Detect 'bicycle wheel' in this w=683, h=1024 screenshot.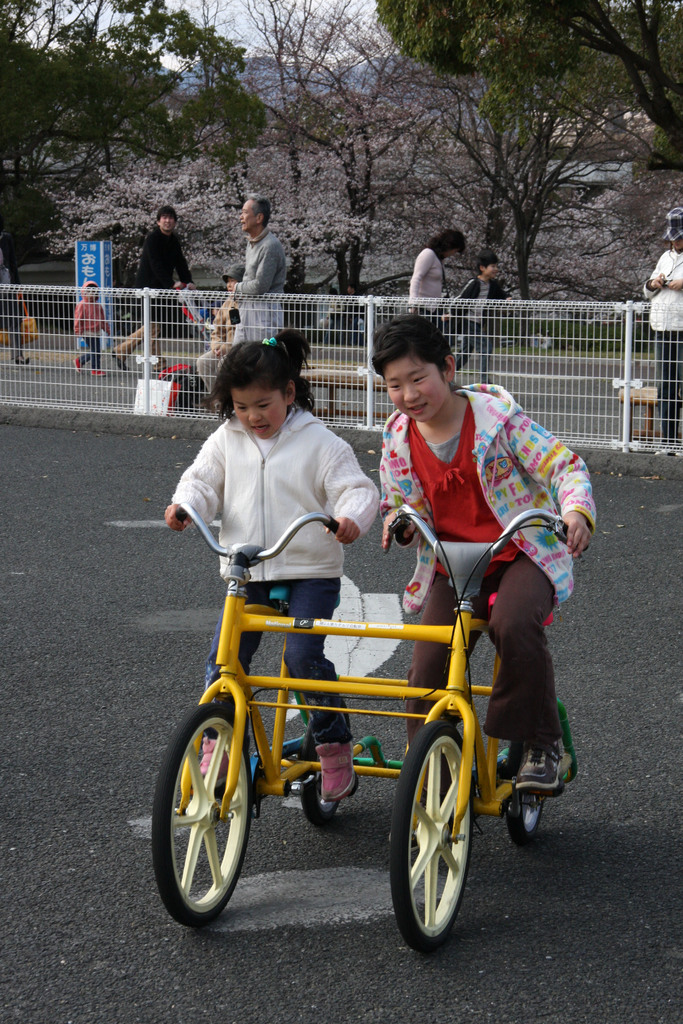
Detection: left=386, top=719, right=475, bottom=954.
